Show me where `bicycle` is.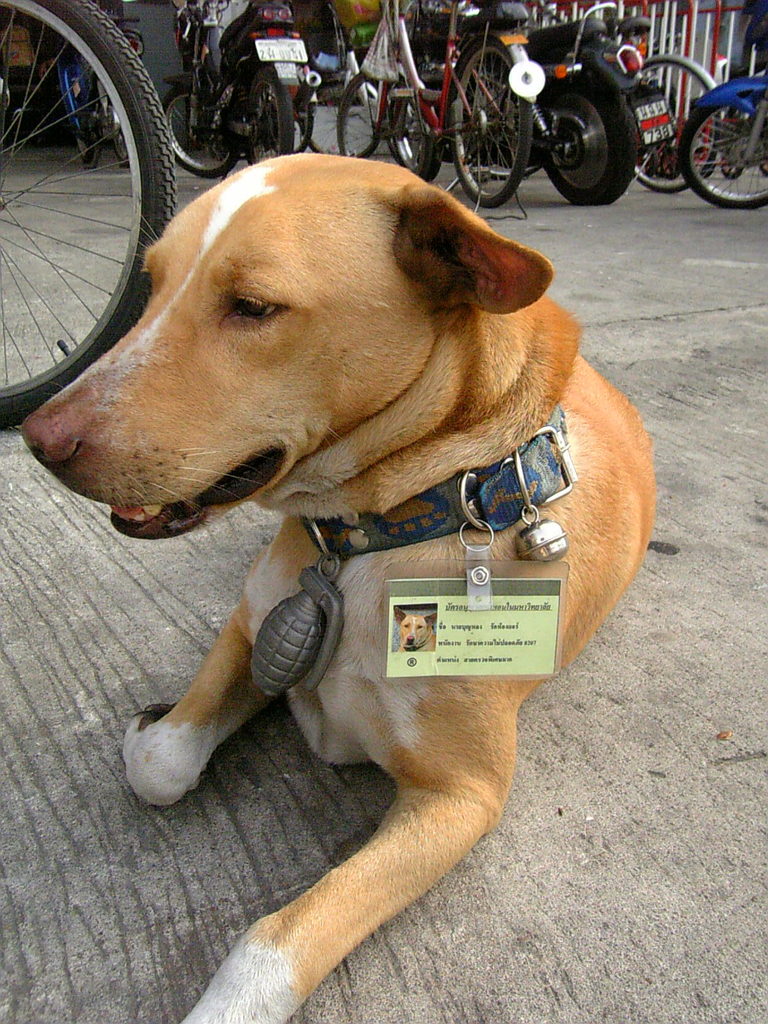
`bicycle` is at left=66, top=3, right=148, bottom=188.
